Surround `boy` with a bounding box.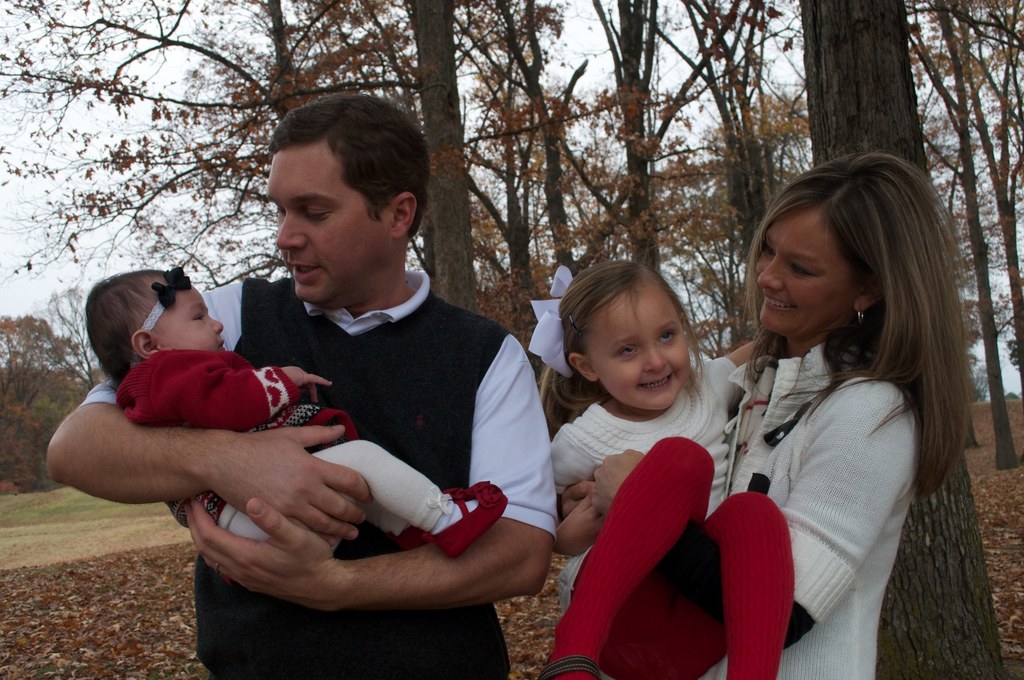
61/220/465/635.
